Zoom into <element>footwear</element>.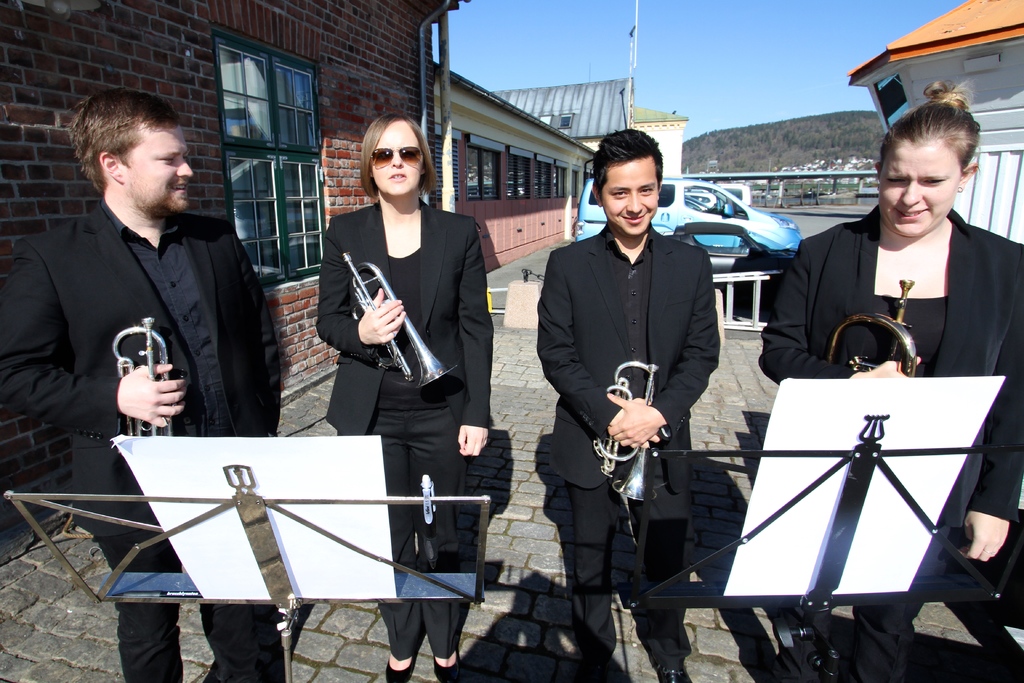
Zoom target: (431, 650, 457, 681).
